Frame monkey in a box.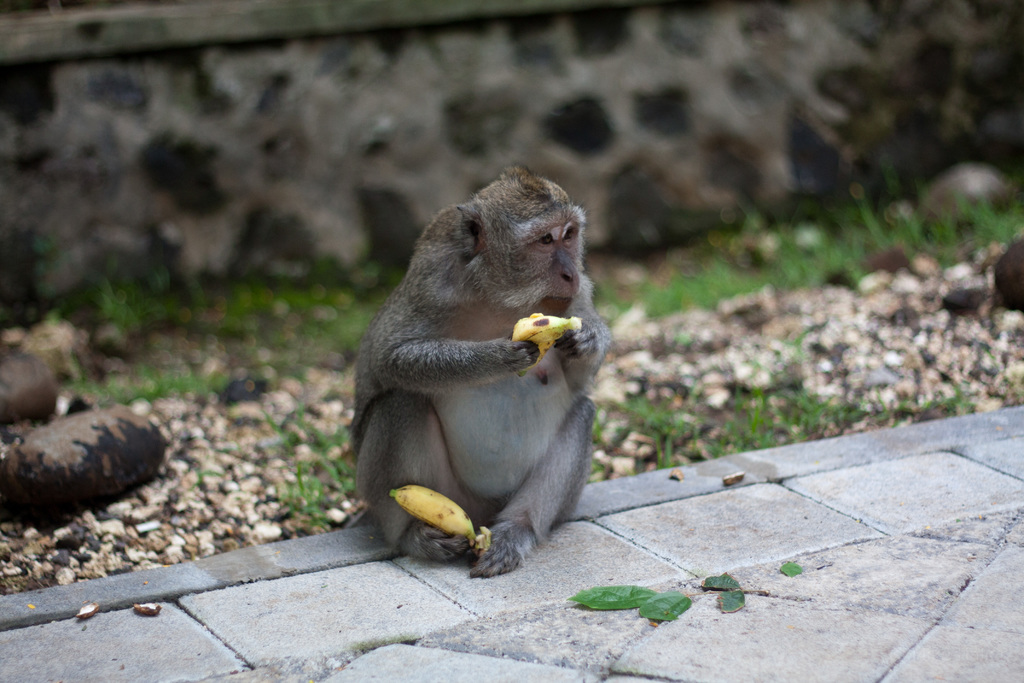
locate(356, 165, 614, 575).
